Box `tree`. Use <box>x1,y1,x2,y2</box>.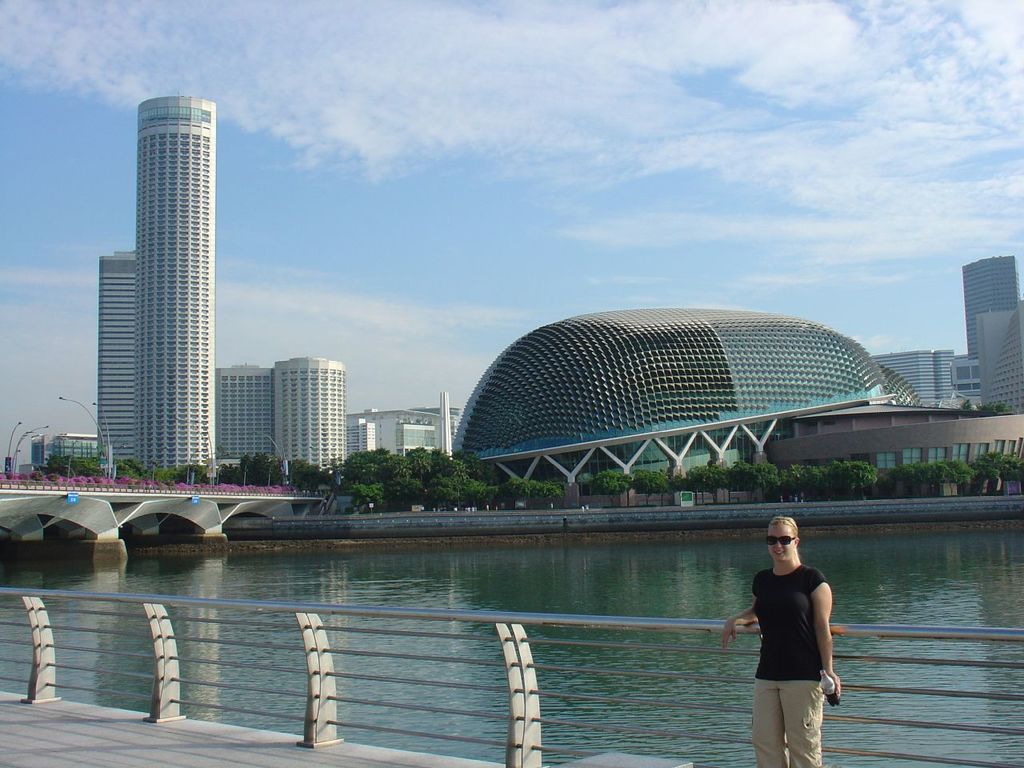
<box>698,460,724,488</box>.
